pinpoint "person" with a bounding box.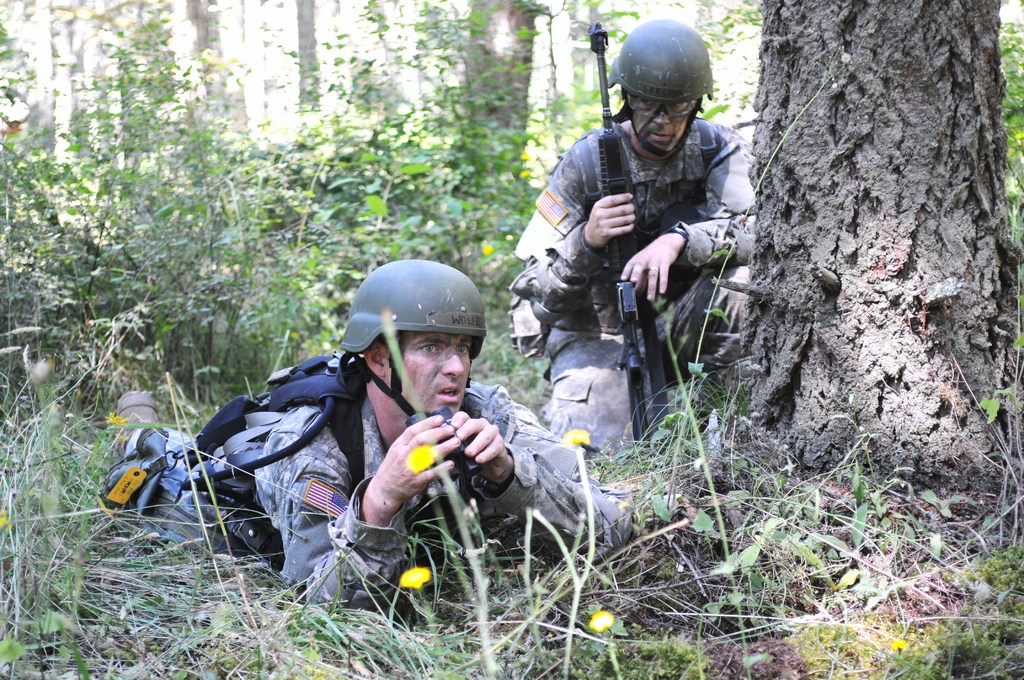
x1=510 y1=15 x2=761 y2=465.
